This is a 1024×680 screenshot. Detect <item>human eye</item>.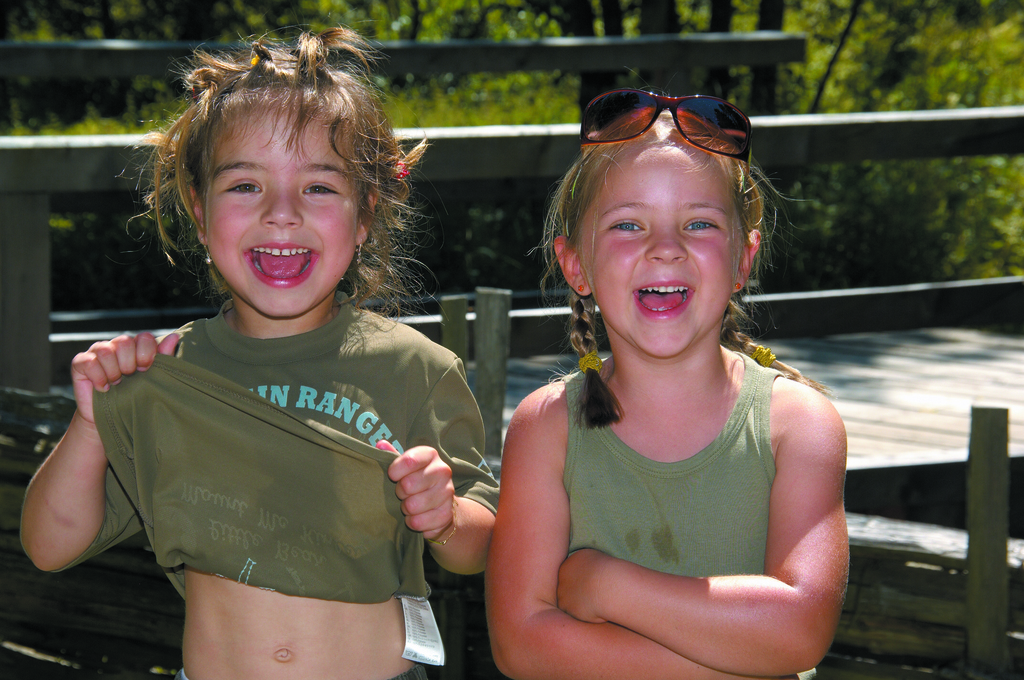
{"x1": 604, "y1": 207, "x2": 653, "y2": 243}.
